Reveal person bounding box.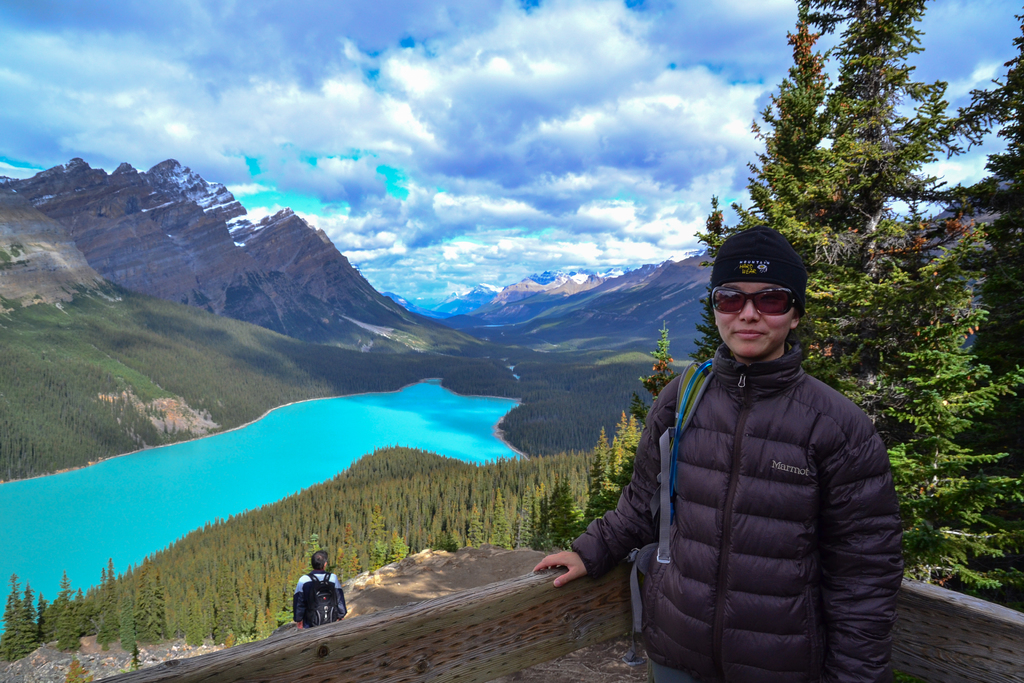
Revealed: Rect(532, 219, 905, 682).
